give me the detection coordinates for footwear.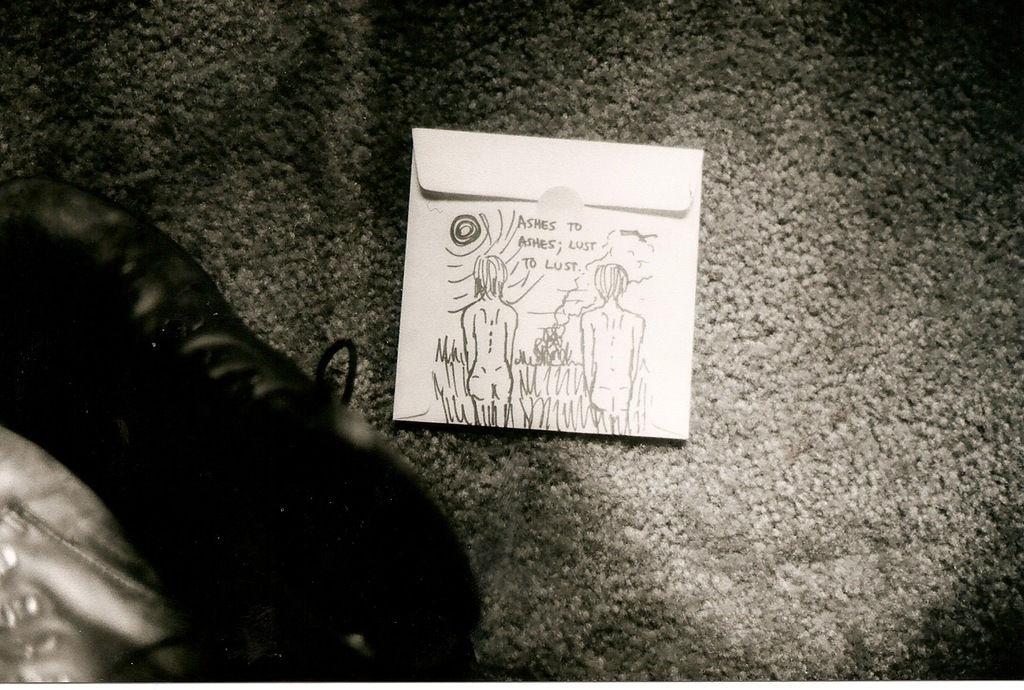
{"left": 0, "top": 172, "right": 479, "bottom": 682}.
